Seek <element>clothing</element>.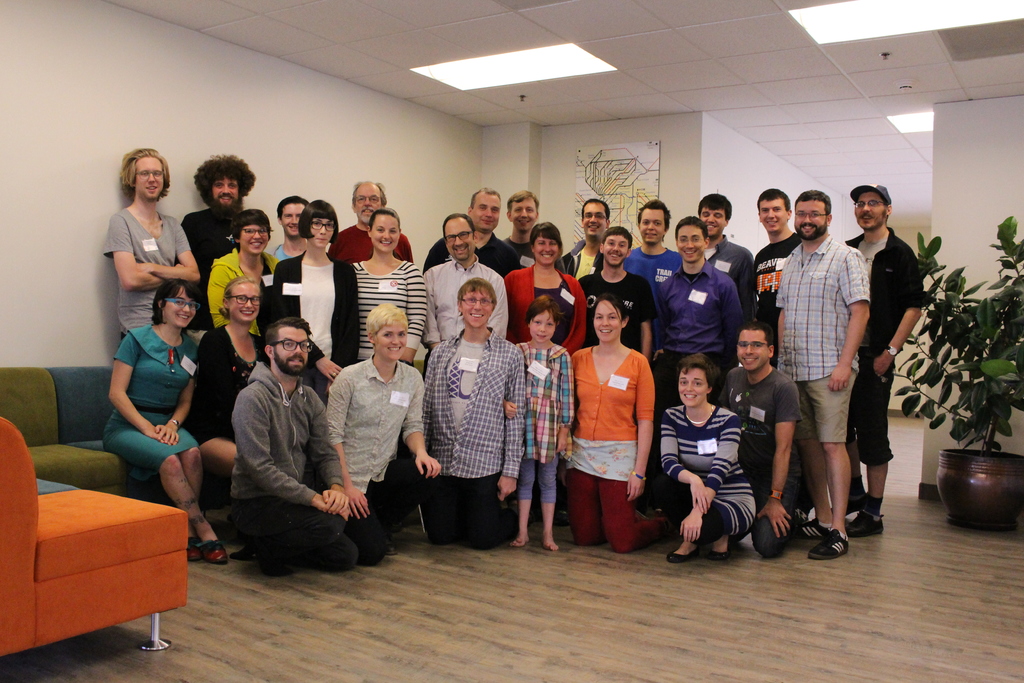
[left=317, top=360, right=454, bottom=558].
